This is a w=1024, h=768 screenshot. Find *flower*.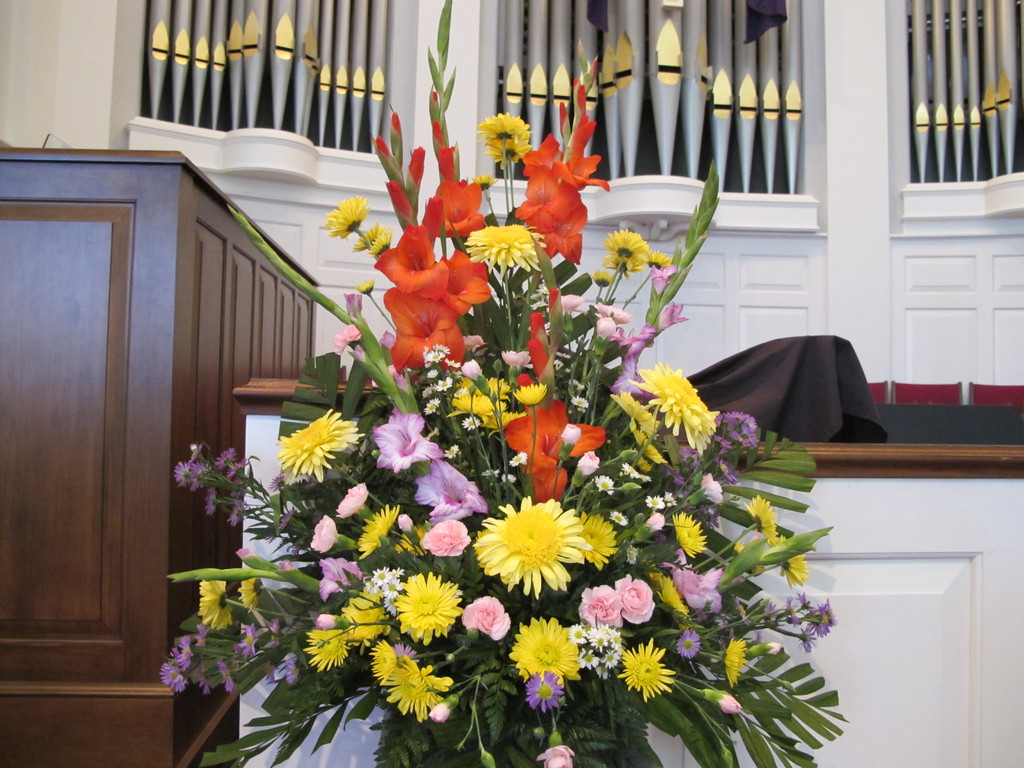
Bounding box: detection(559, 116, 605, 193).
